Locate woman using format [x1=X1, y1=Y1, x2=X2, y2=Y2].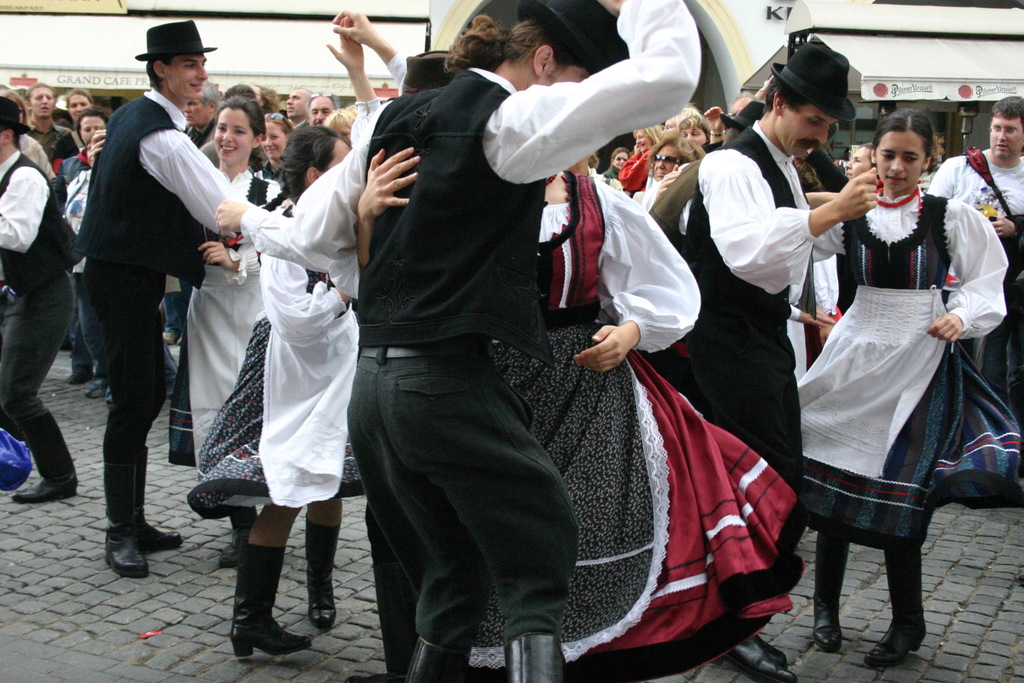
[x1=348, y1=145, x2=805, y2=682].
